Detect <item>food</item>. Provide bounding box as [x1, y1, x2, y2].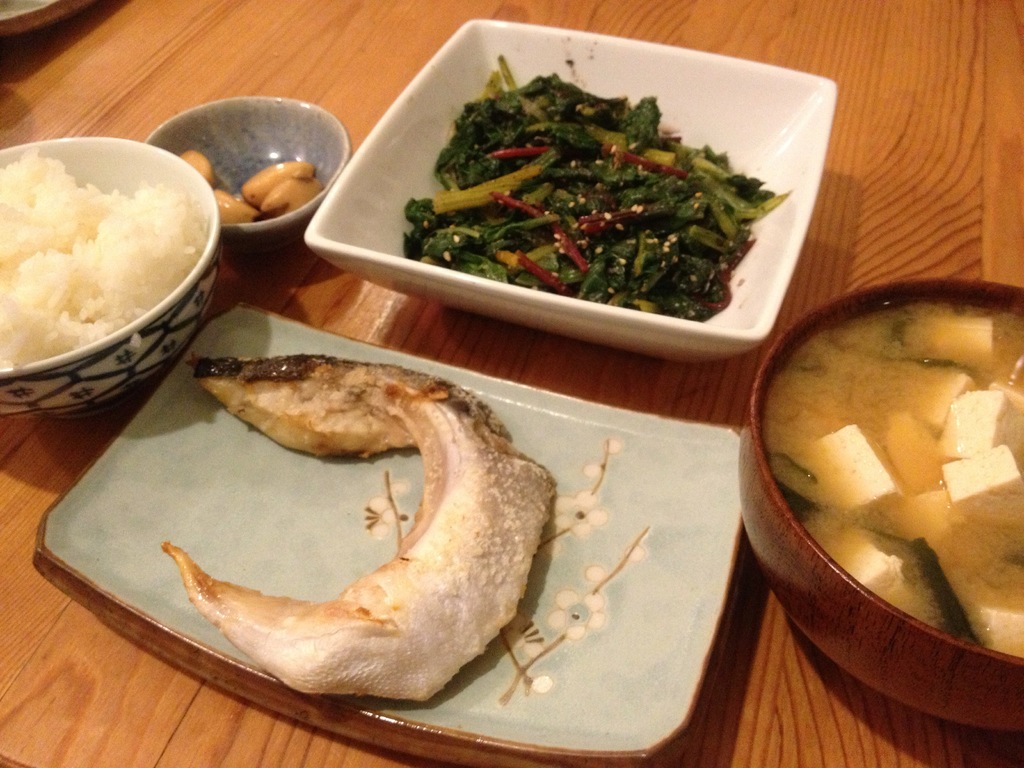
[212, 190, 260, 223].
